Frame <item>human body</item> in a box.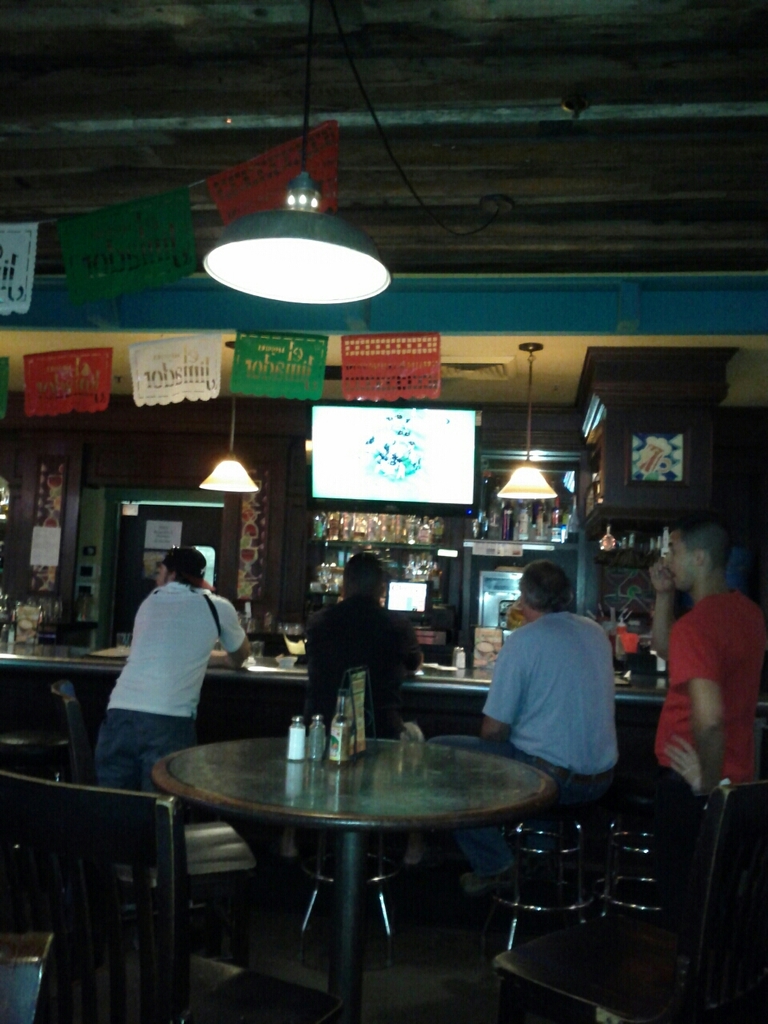
bbox=(654, 515, 767, 953).
